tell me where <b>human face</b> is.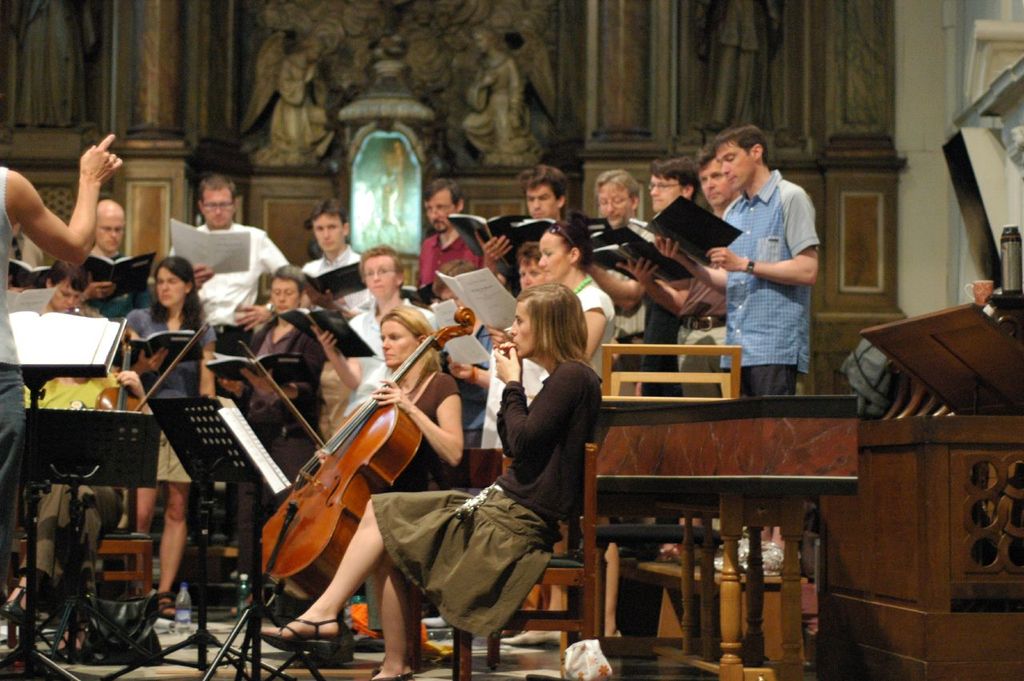
<b>human face</b> is at <region>716, 142, 753, 190</region>.
